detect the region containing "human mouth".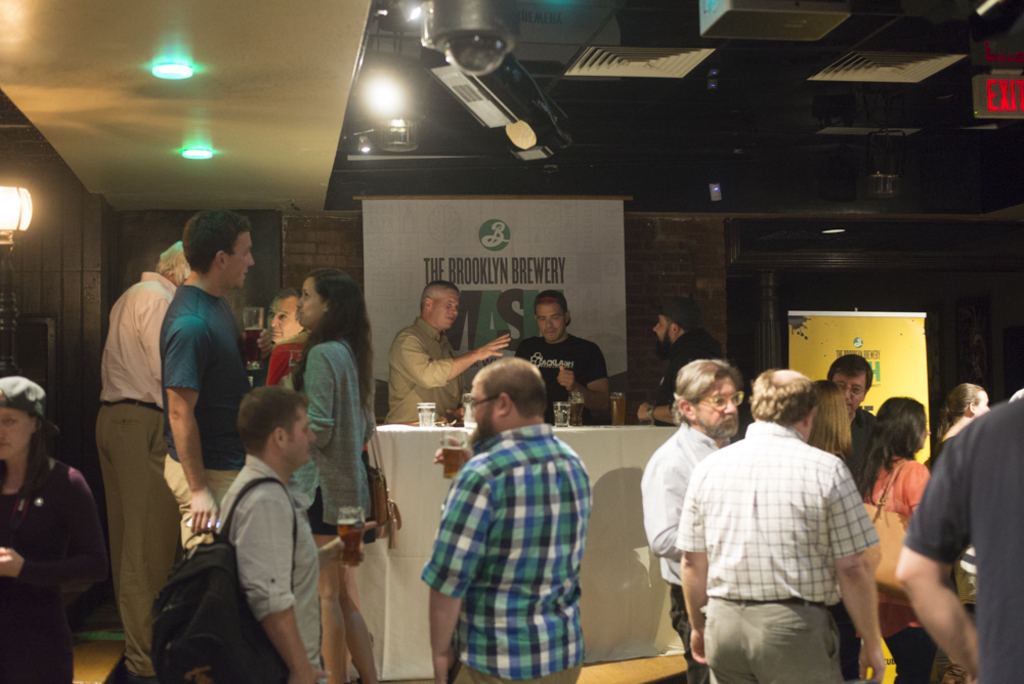
{"x1": 449, "y1": 314, "x2": 456, "y2": 324}.
